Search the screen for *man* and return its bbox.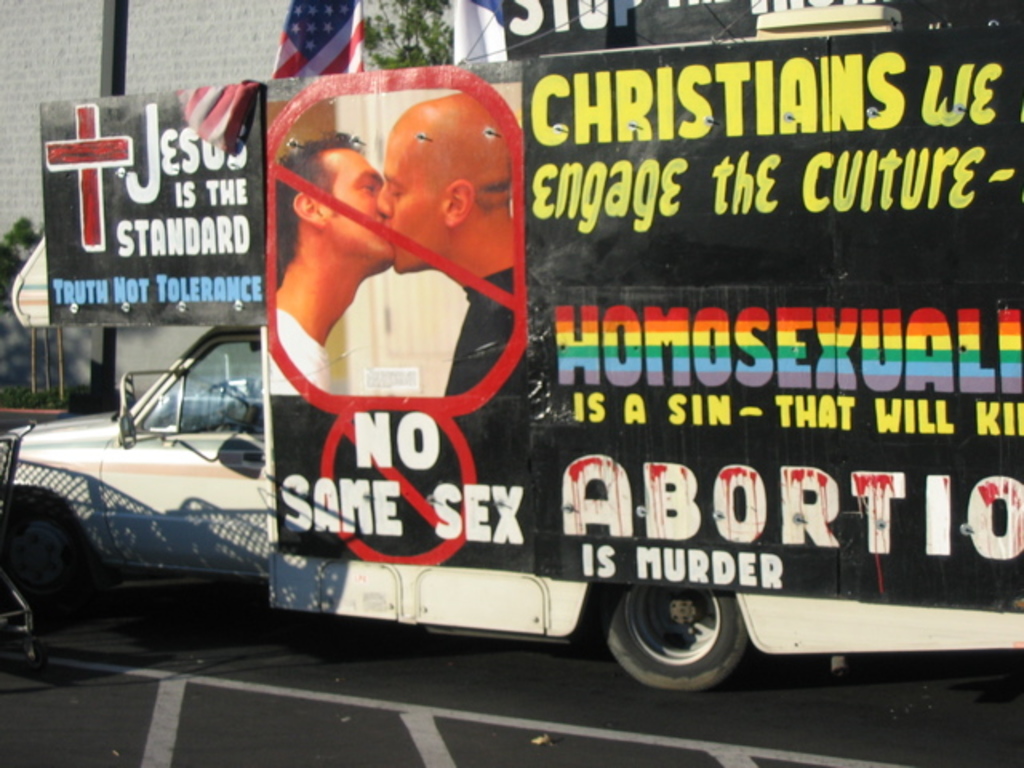
Found: box=[376, 74, 520, 395].
